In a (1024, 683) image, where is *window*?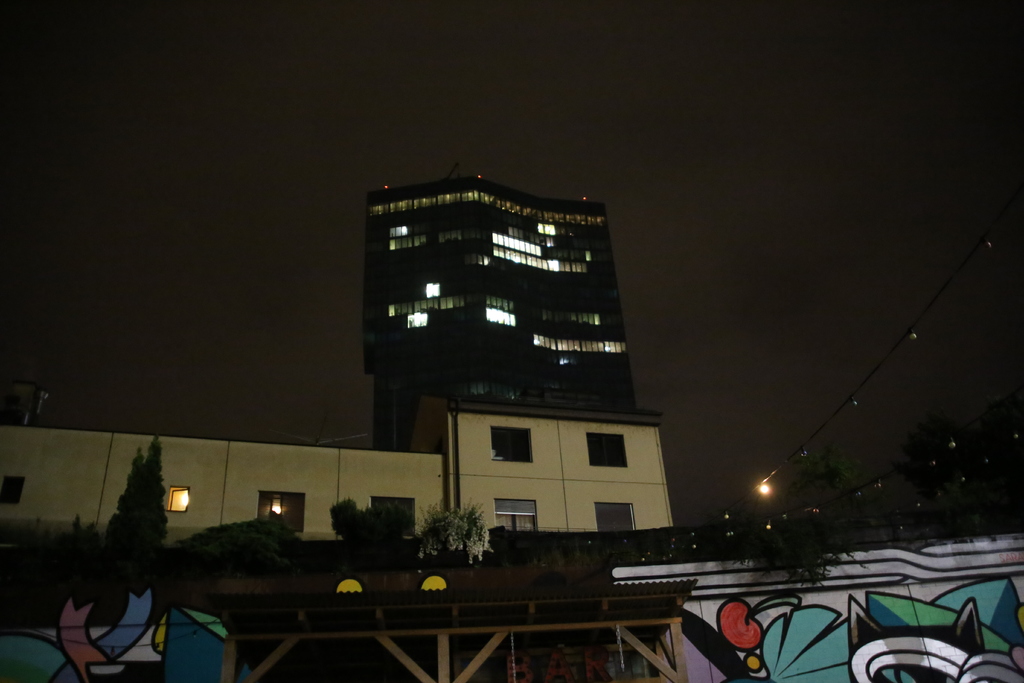
pyautogui.locateOnScreen(370, 495, 417, 536).
